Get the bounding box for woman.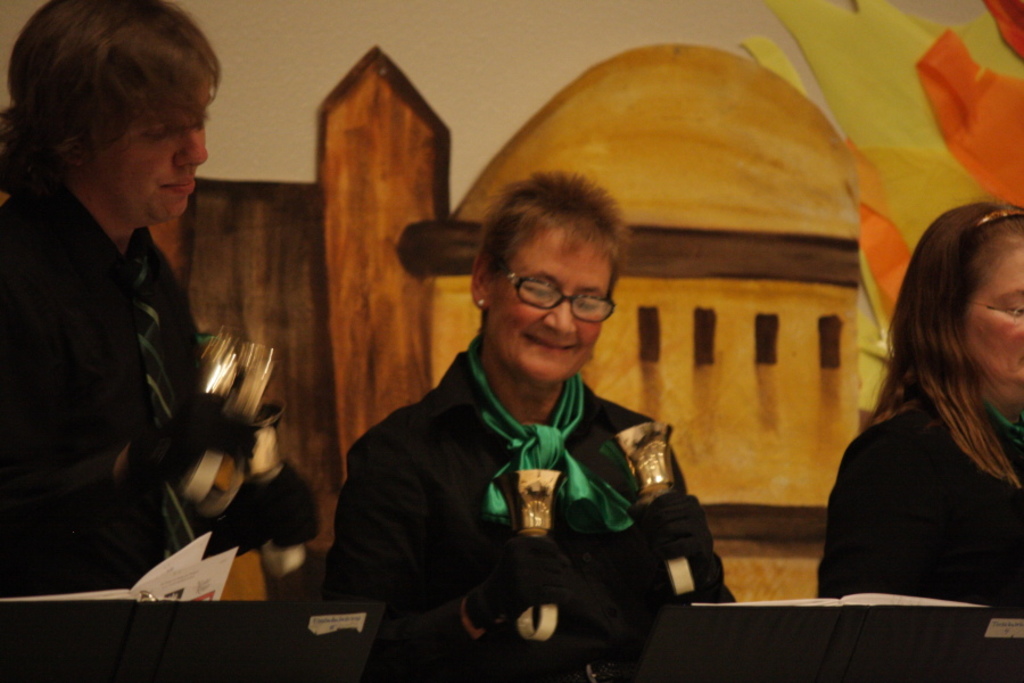
x1=818 y1=174 x2=1023 y2=640.
